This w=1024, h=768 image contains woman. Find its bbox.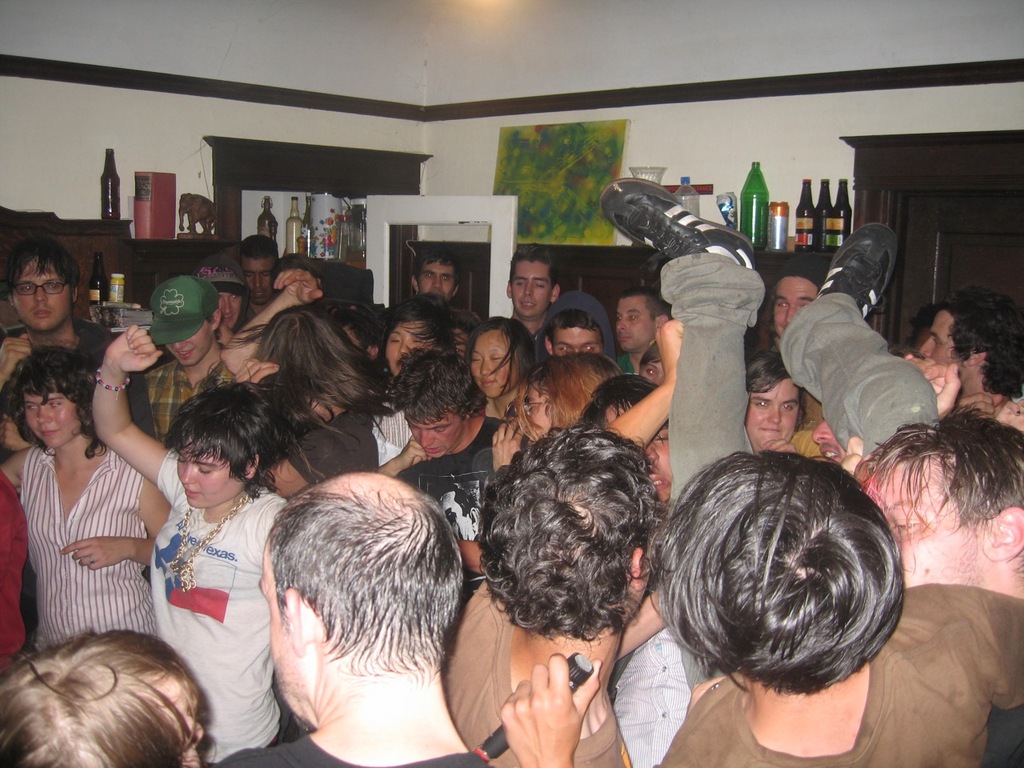
{"left": 90, "top": 322, "right": 292, "bottom": 767}.
